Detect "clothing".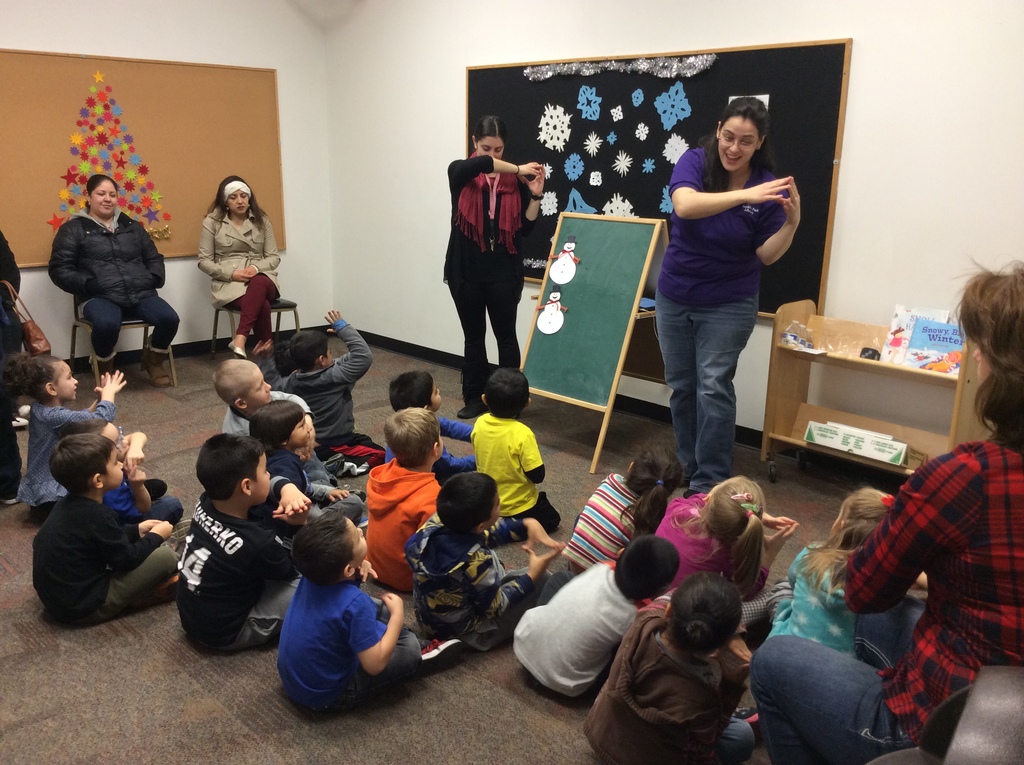
Detected at box=[47, 205, 177, 358].
